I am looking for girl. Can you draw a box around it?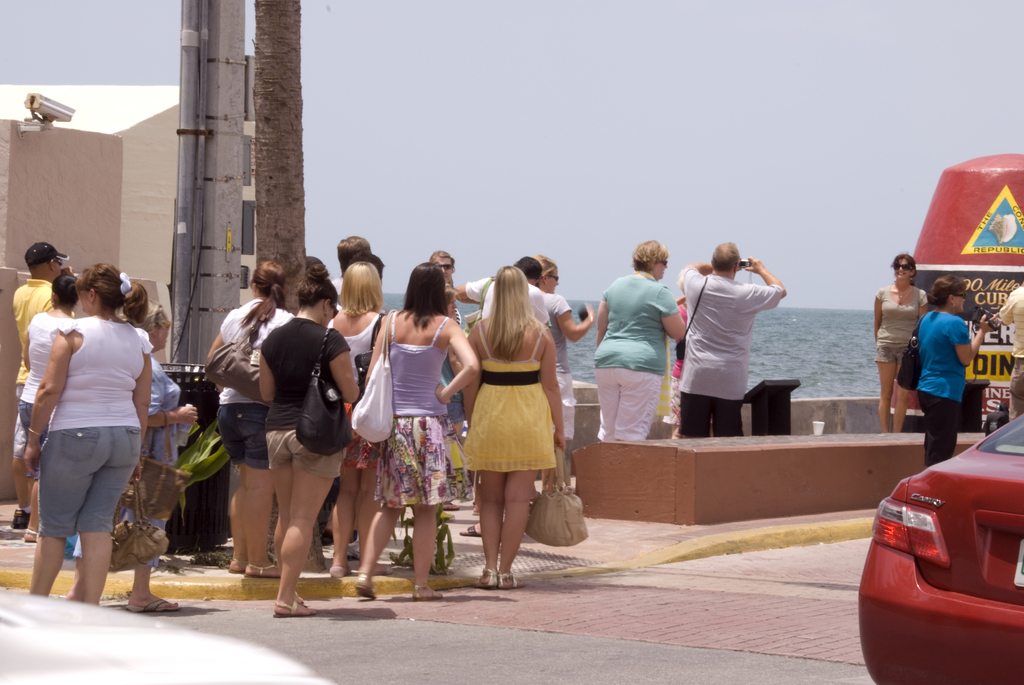
Sure, the bounding box is <region>16, 272, 82, 542</region>.
